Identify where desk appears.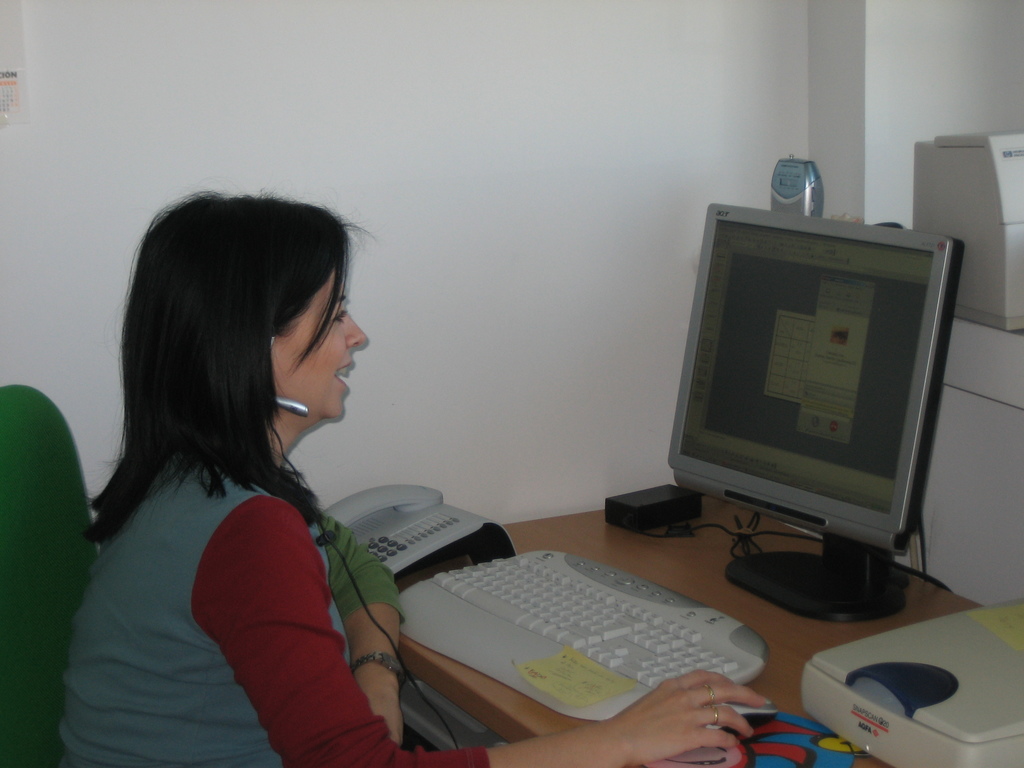
Appears at select_region(317, 508, 838, 754).
